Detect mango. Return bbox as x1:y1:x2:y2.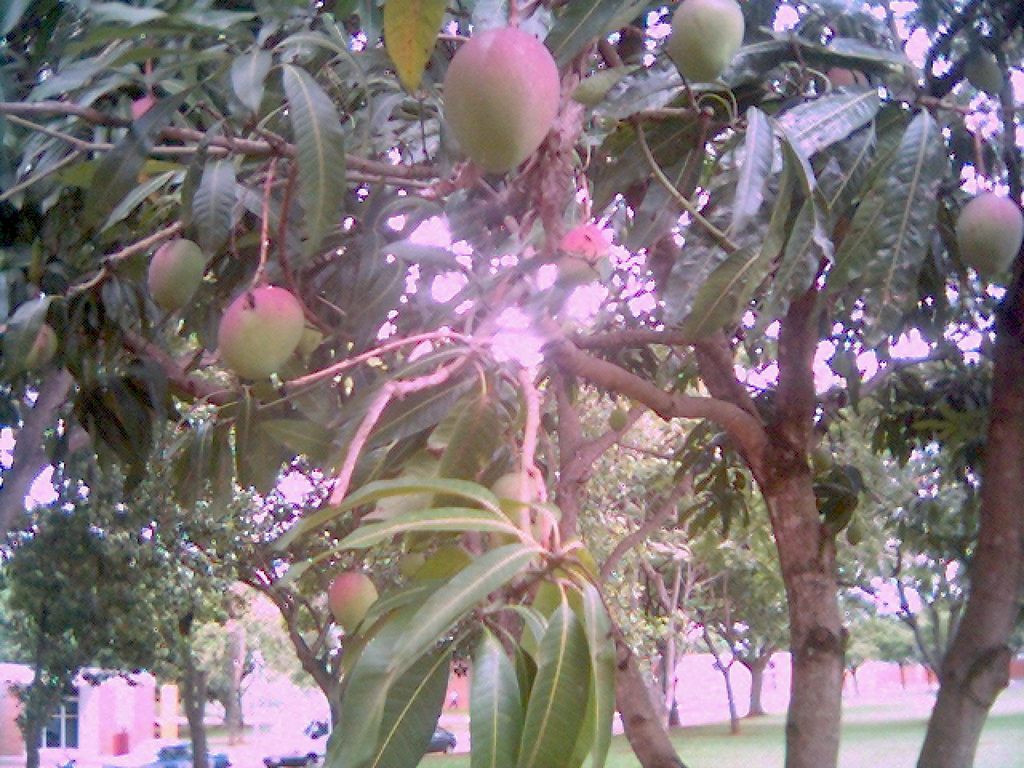
147:234:202:308.
